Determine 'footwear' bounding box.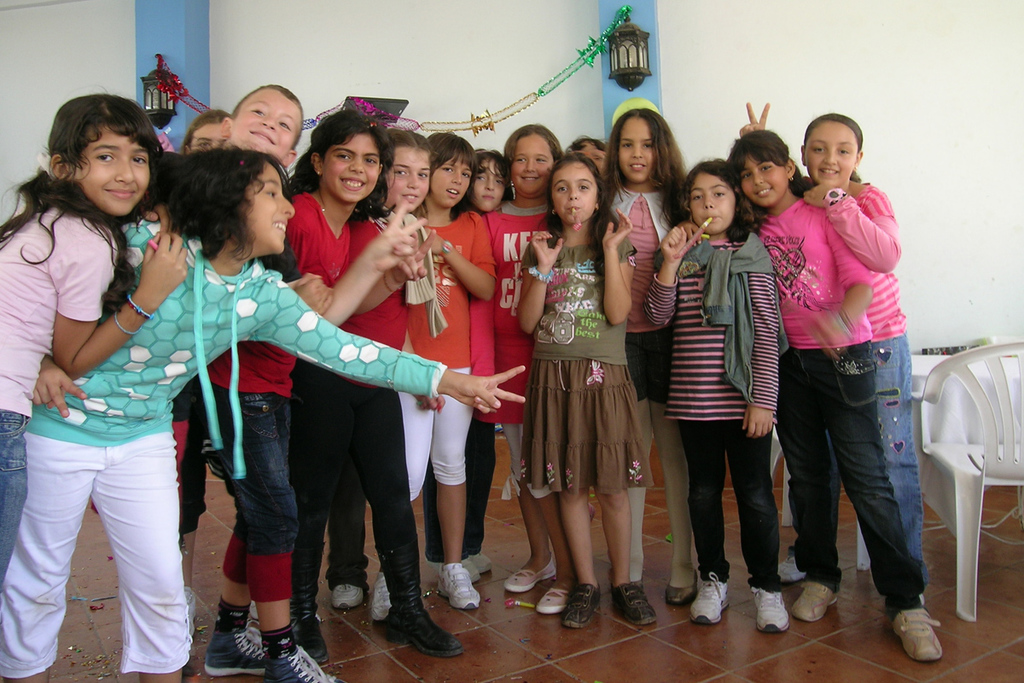
Determined: (left=561, top=583, right=596, bottom=626).
